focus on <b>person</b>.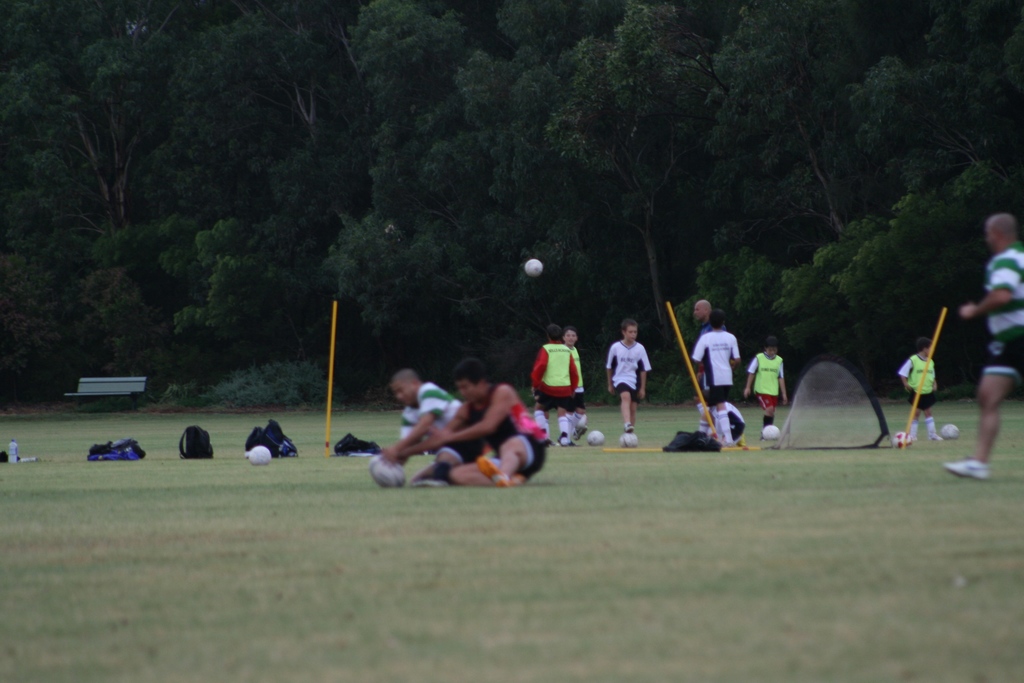
Focused at left=525, top=329, right=575, bottom=448.
